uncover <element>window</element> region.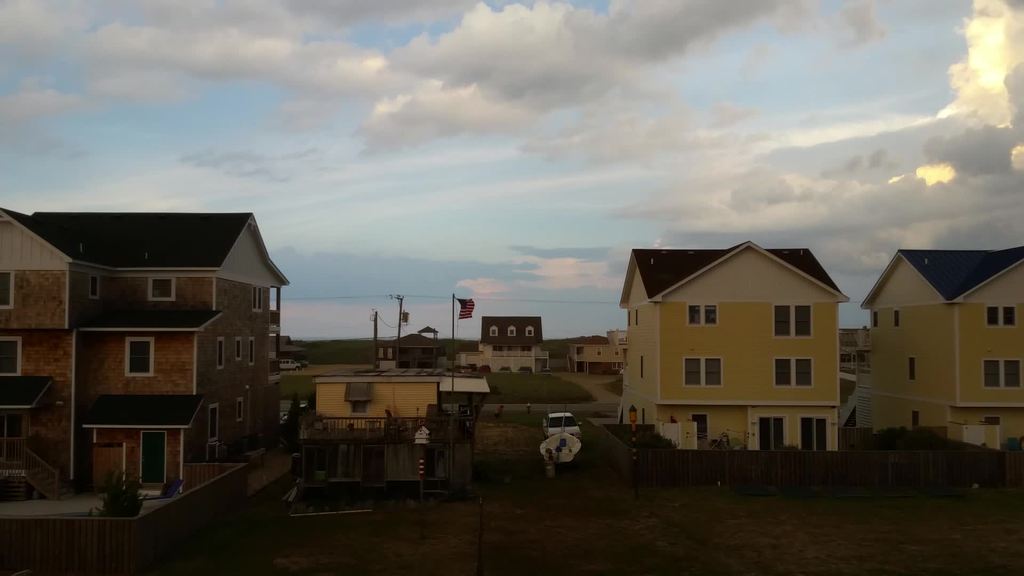
Uncovered: bbox=[152, 271, 176, 304].
